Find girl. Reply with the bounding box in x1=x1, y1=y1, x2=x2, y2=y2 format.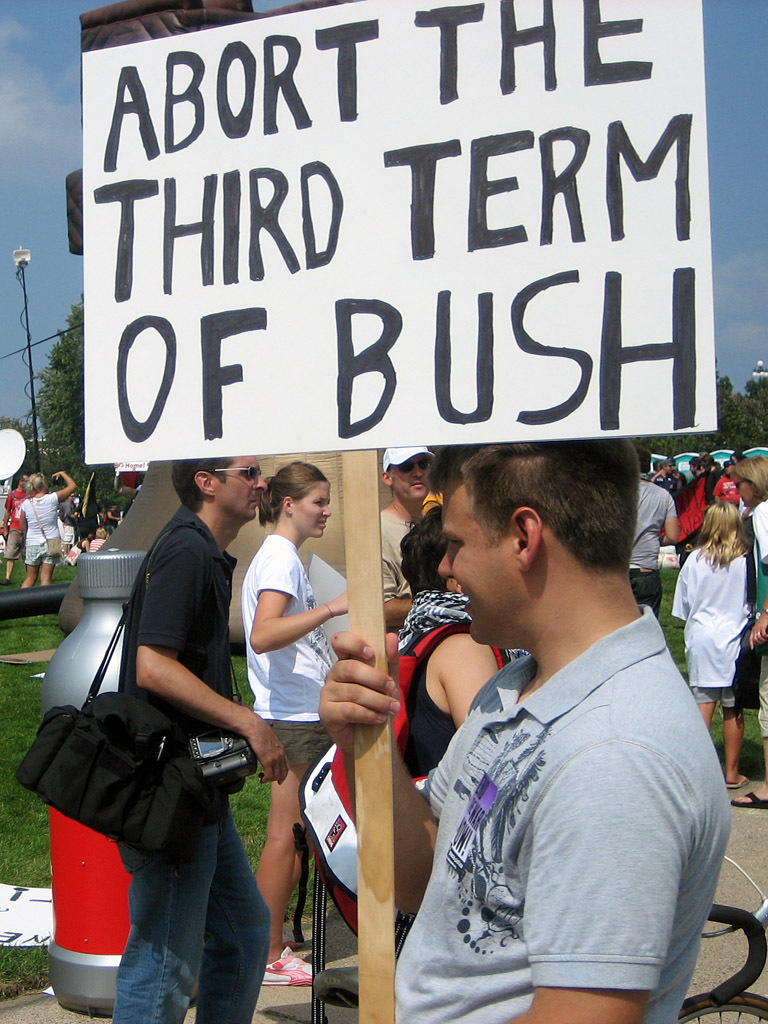
x1=238, y1=462, x2=357, y2=979.
